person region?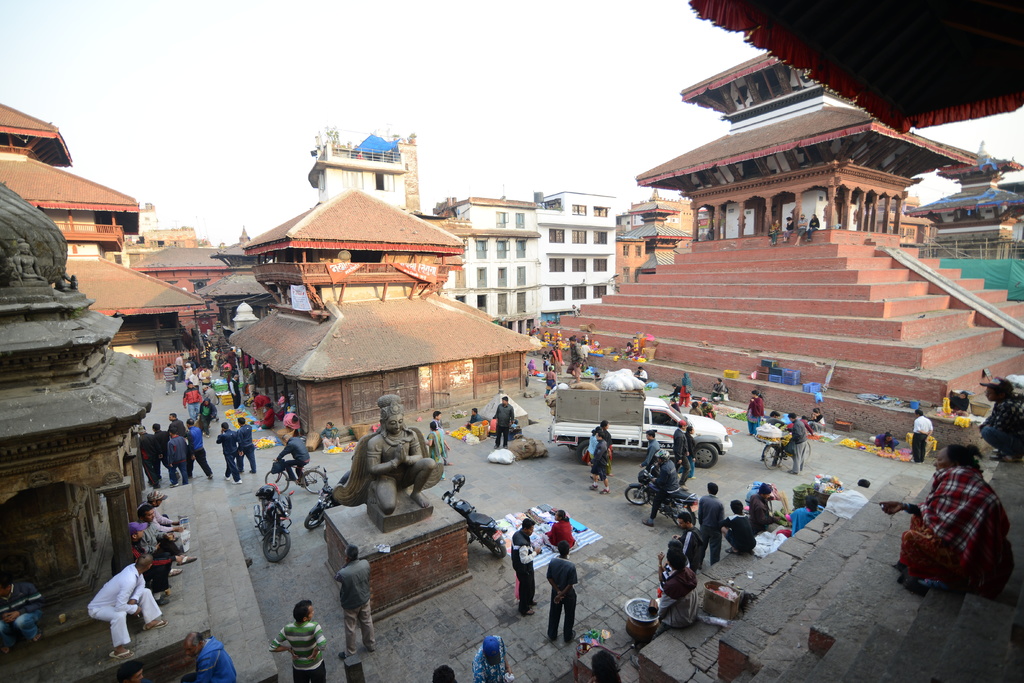
pyautogui.locateOnScreen(433, 414, 444, 427)
